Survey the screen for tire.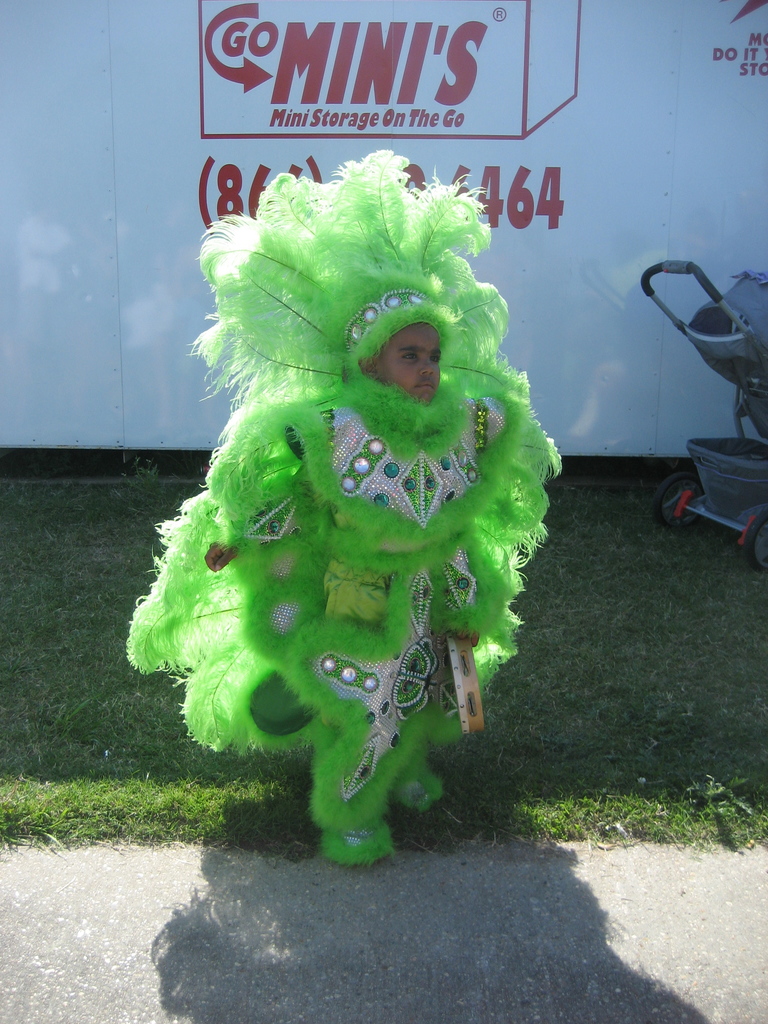
Survey found: detection(651, 470, 705, 519).
